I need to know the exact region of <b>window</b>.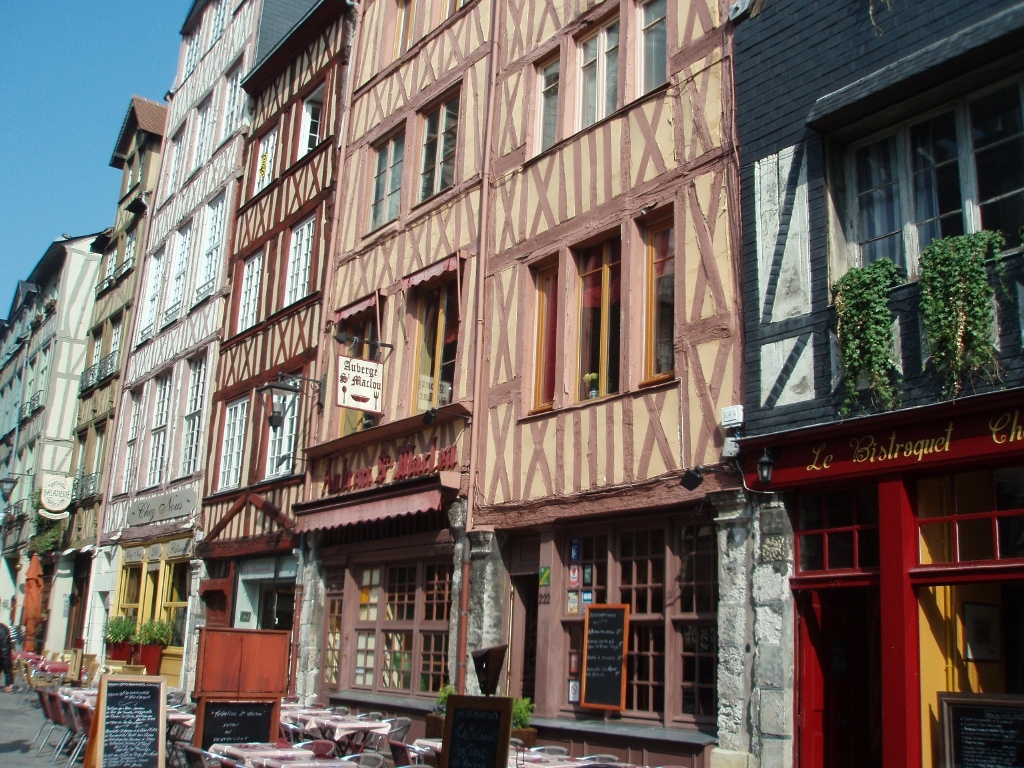
Region: locate(344, 560, 456, 699).
